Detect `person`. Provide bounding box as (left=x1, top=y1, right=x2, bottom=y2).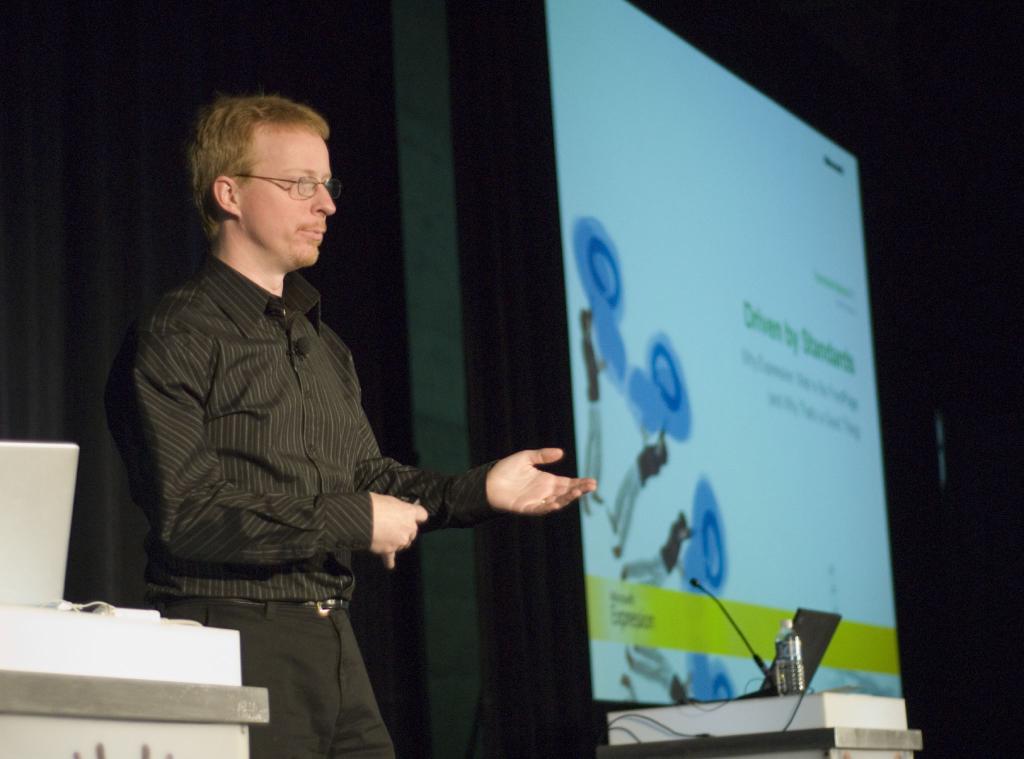
(left=110, top=97, right=539, bottom=728).
